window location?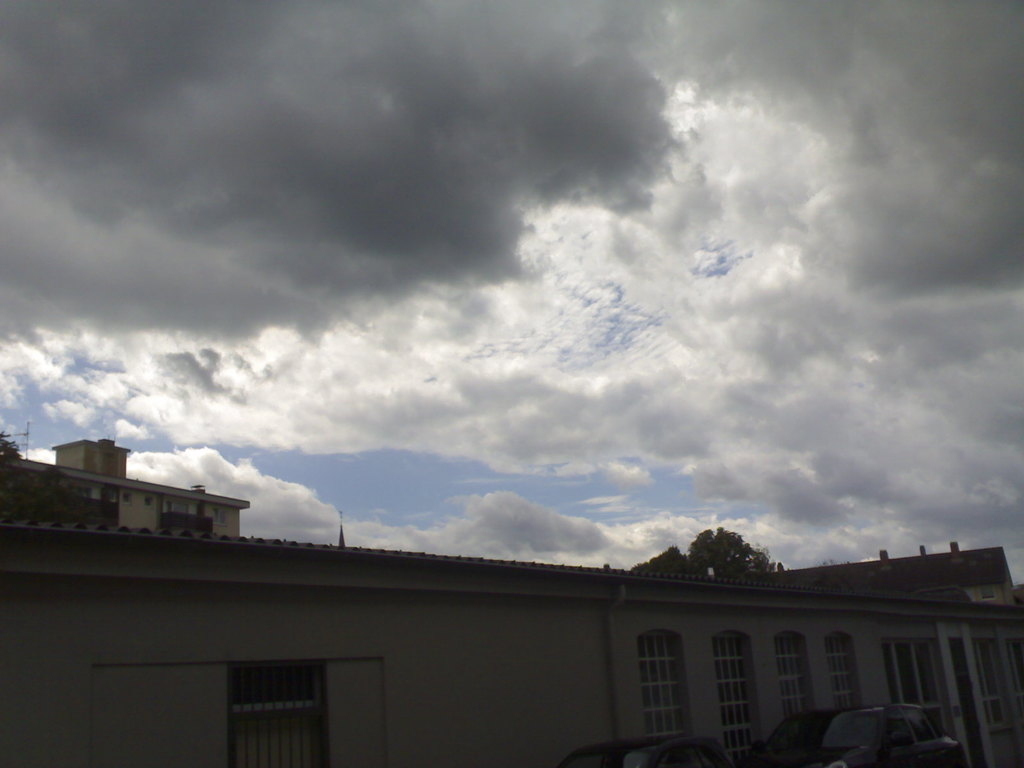
Rect(972, 640, 1010, 728)
